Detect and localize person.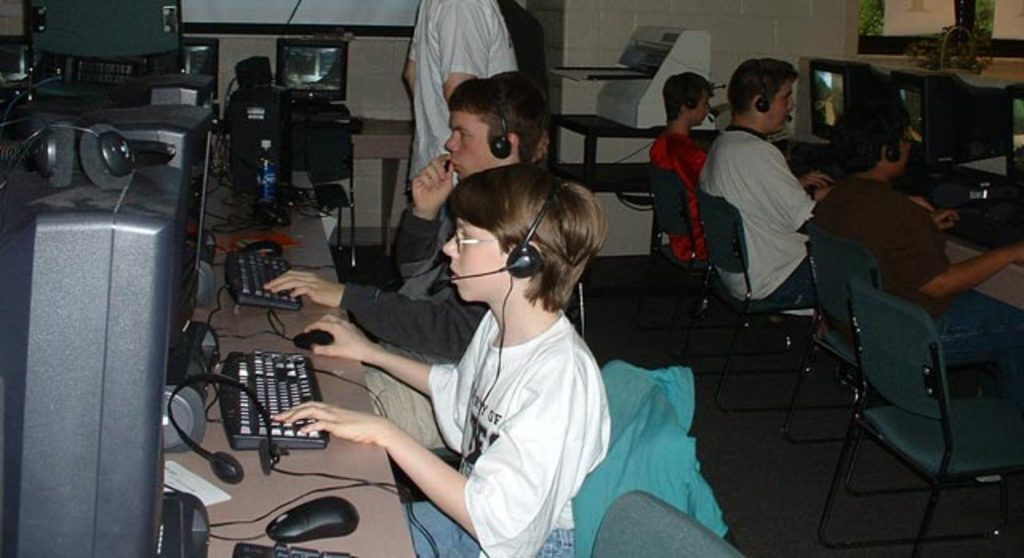
Localized at detection(813, 83, 1022, 393).
